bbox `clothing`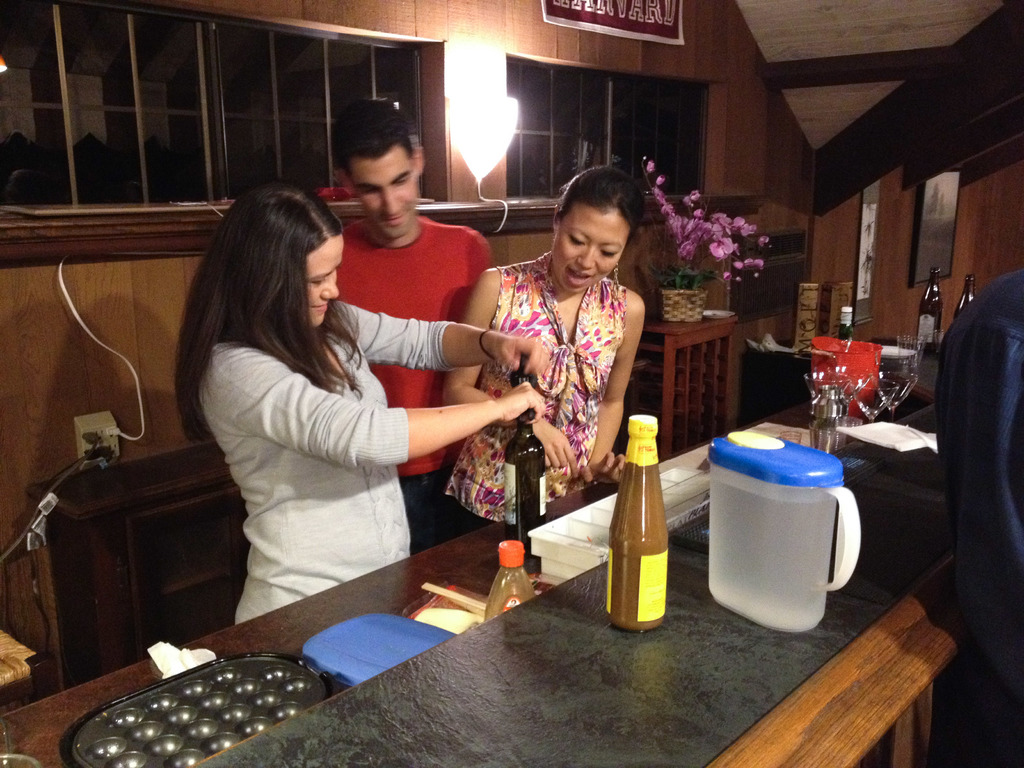
bbox=(456, 261, 628, 520)
